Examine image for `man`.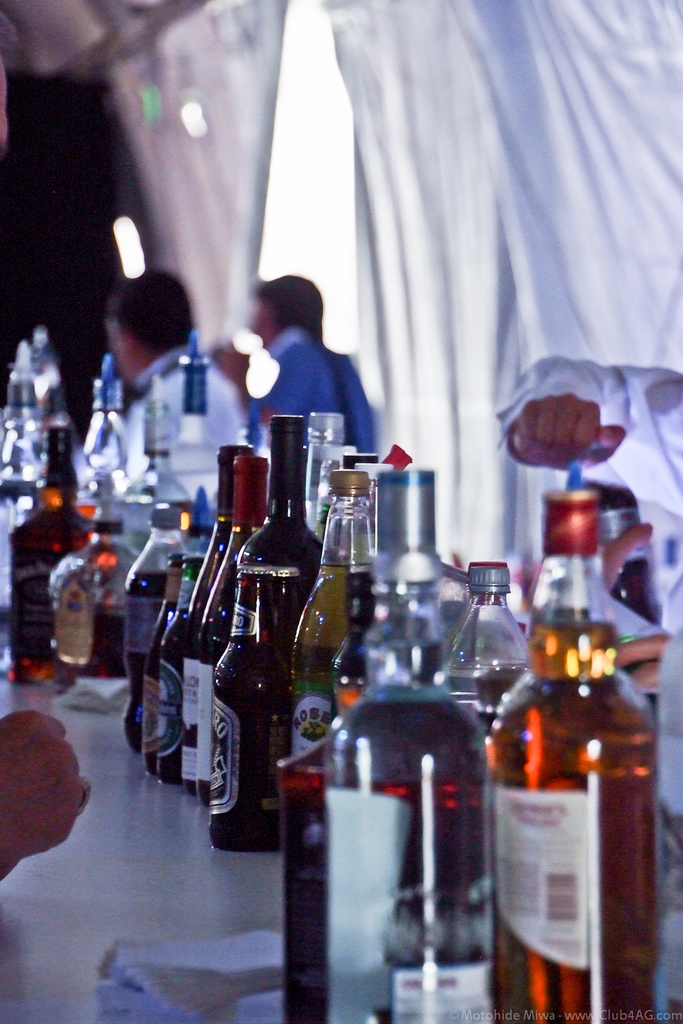
Examination result: 222, 245, 388, 546.
